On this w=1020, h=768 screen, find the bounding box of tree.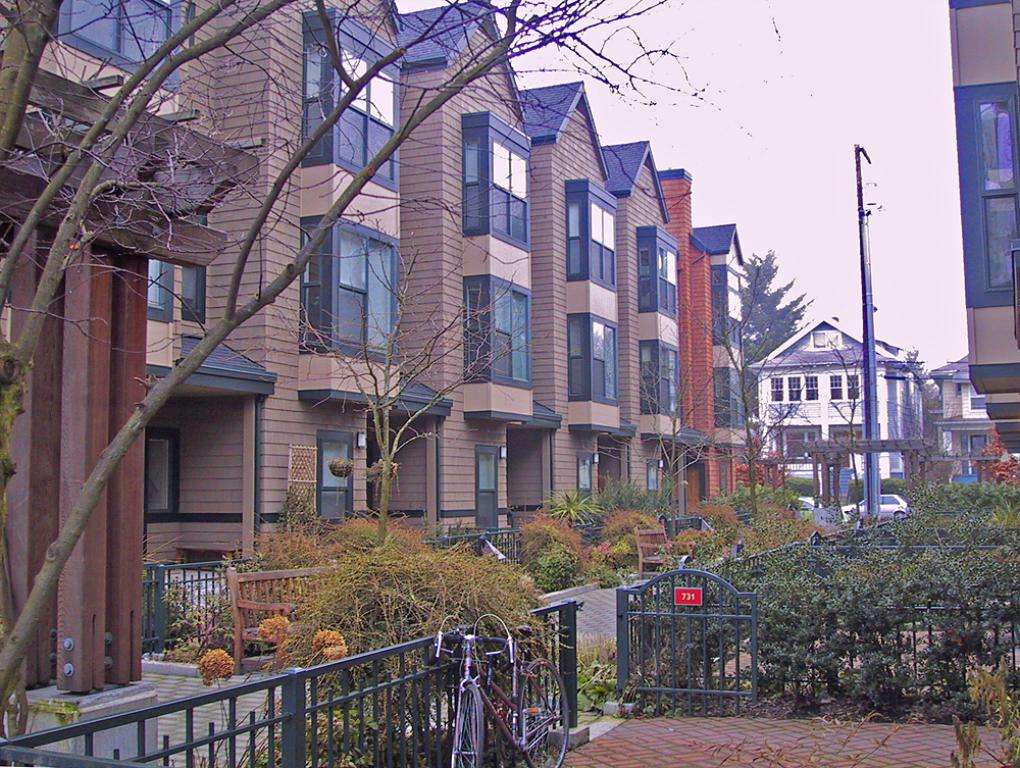
Bounding box: <bbox>801, 332, 882, 505</bbox>.
